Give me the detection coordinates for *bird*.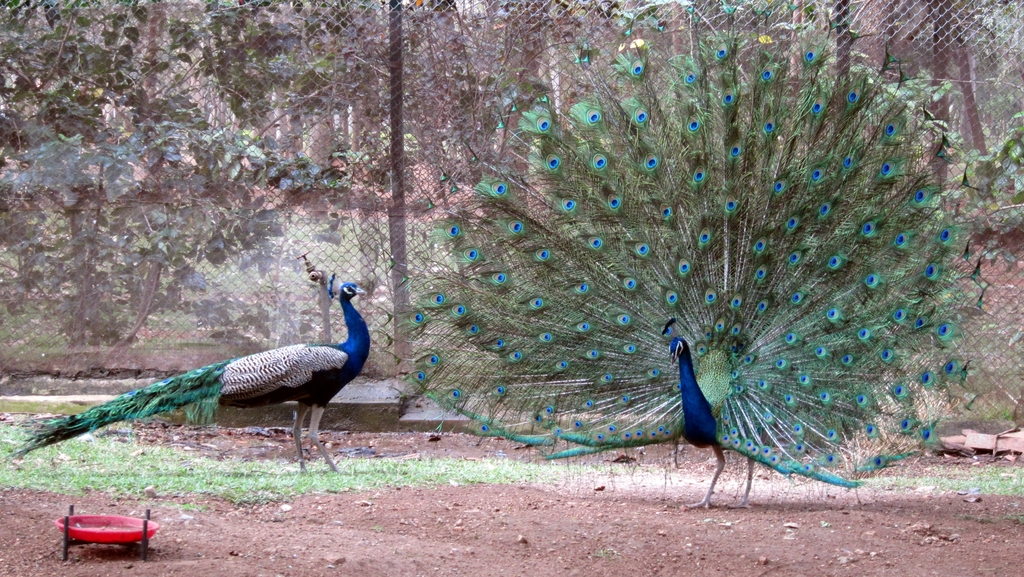
box(37, 275, 371, 453).
